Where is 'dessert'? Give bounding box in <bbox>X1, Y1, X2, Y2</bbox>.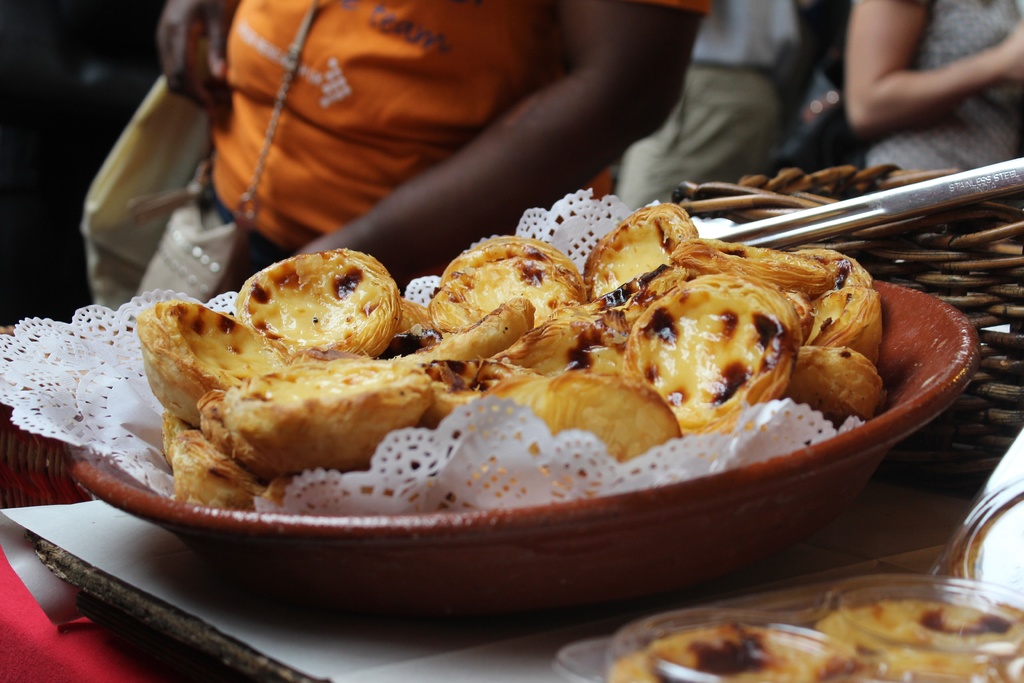
<bbox>164, 413, 185, 456</bbox>.
